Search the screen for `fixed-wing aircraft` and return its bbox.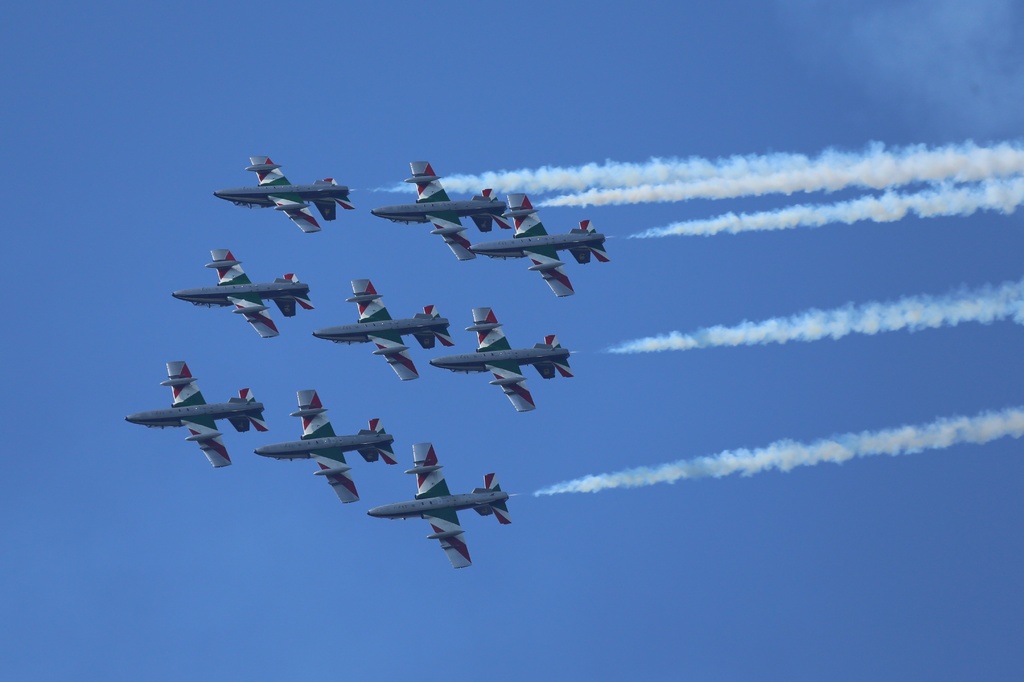
Found: [x1=124, y1=360, x2=269, y2=468].
